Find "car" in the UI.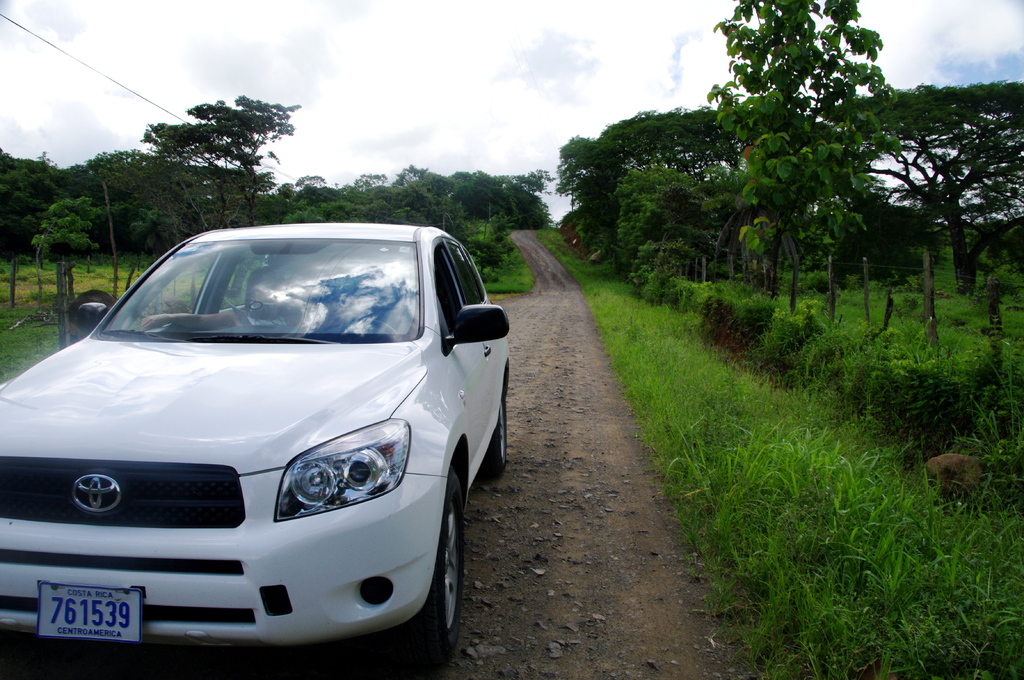
UI element at [0,222,508,679].
